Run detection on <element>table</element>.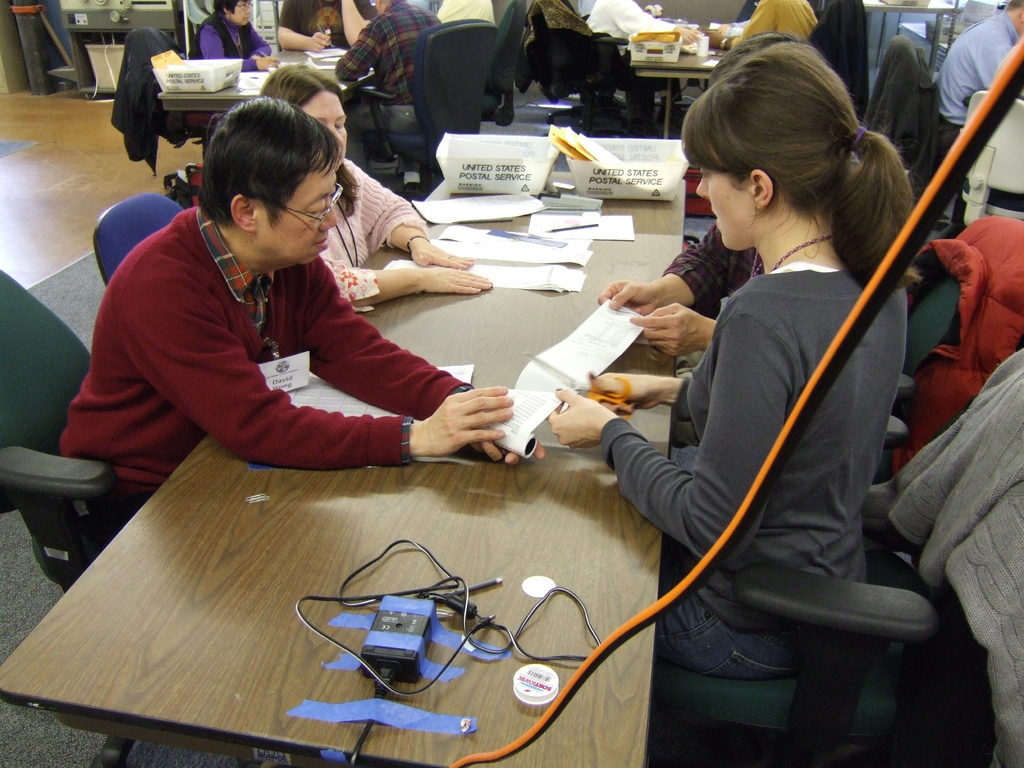
Result: {"left": 150, "top": 45, "right": 351, "bottom": 125}.
